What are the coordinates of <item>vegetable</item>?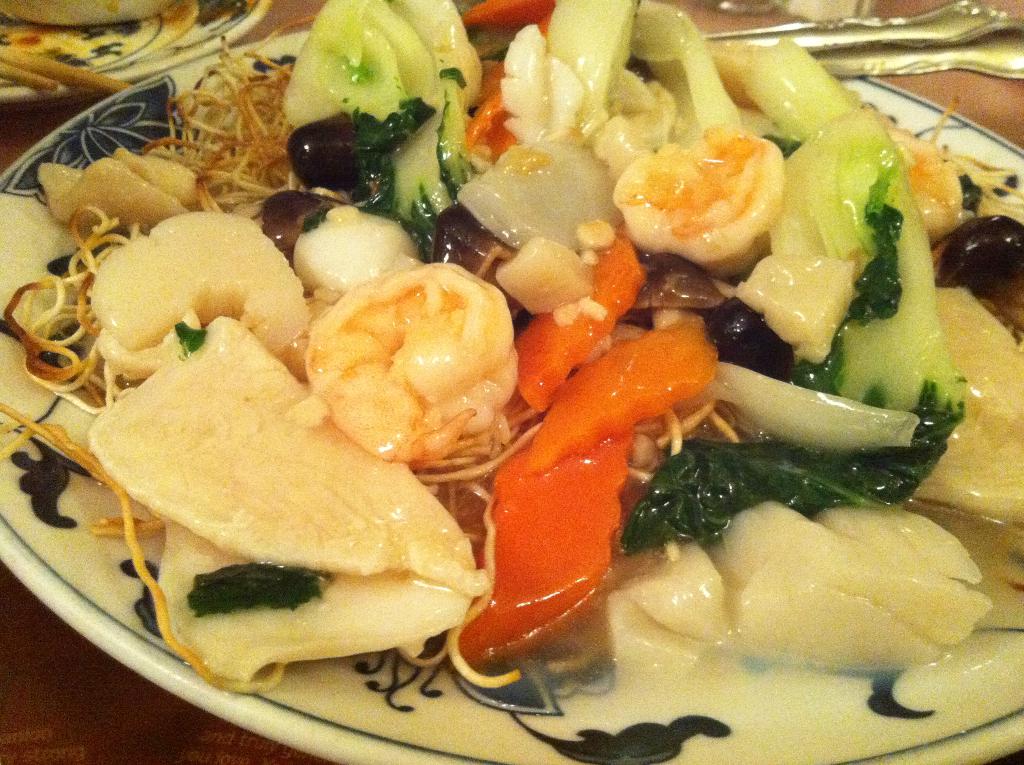
x1=457 y1=218 x2=728 y2=665.
